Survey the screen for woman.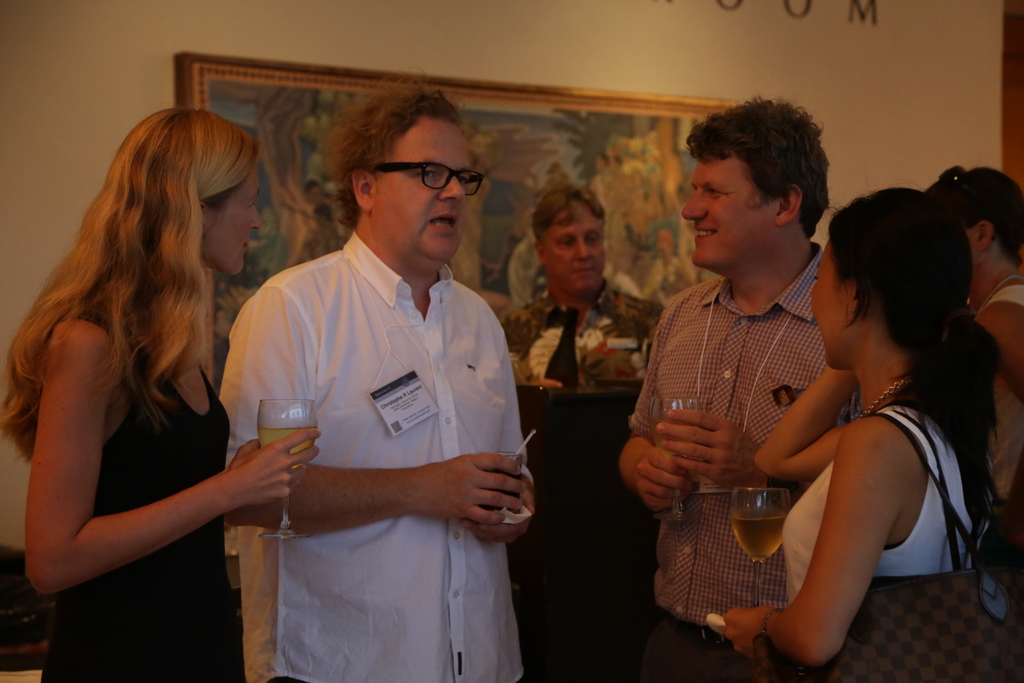
Survey found: locate(2, 76, 297, 662).
